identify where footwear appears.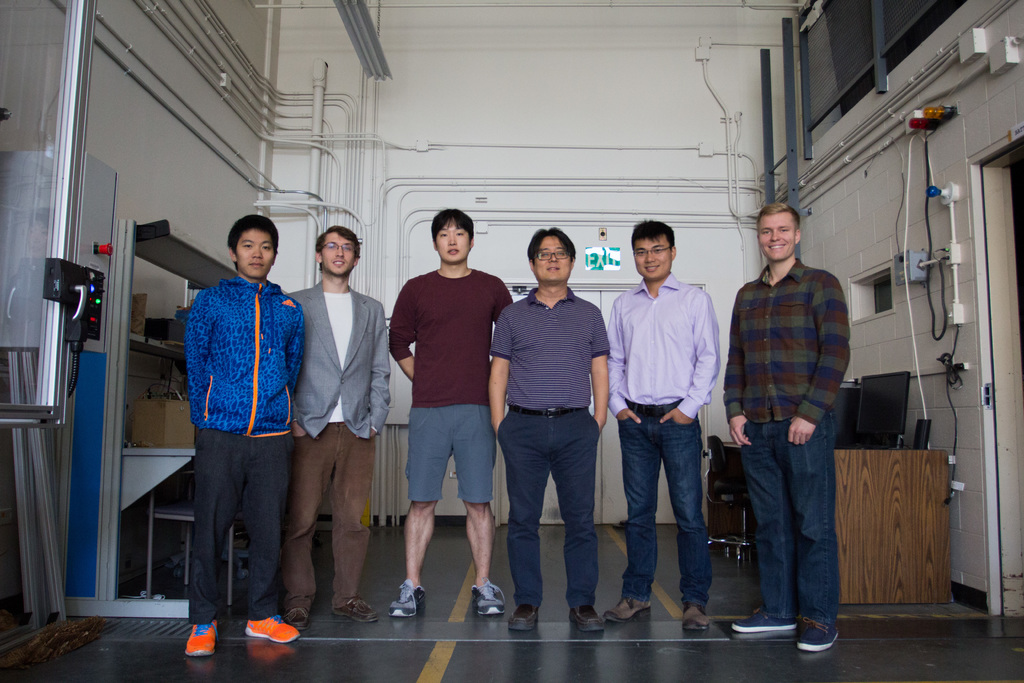
Appears at {"x1": 683, "y1": 604, "x2": 712, "y2": 631}.
